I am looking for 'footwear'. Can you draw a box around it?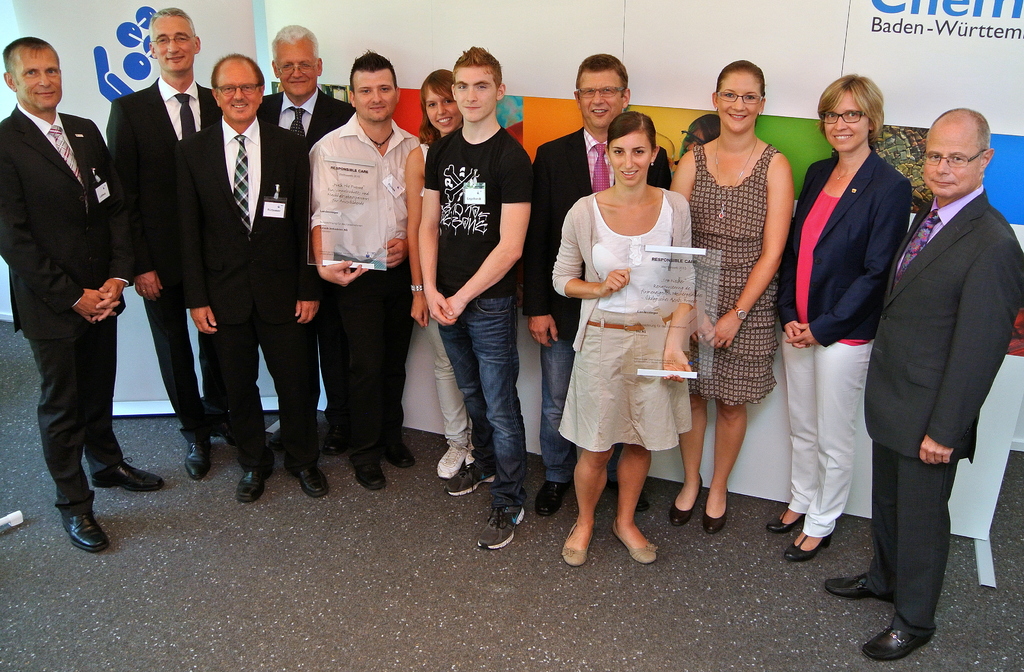
Sure, the bounding box is bbox(449, 471, 495, 498).
